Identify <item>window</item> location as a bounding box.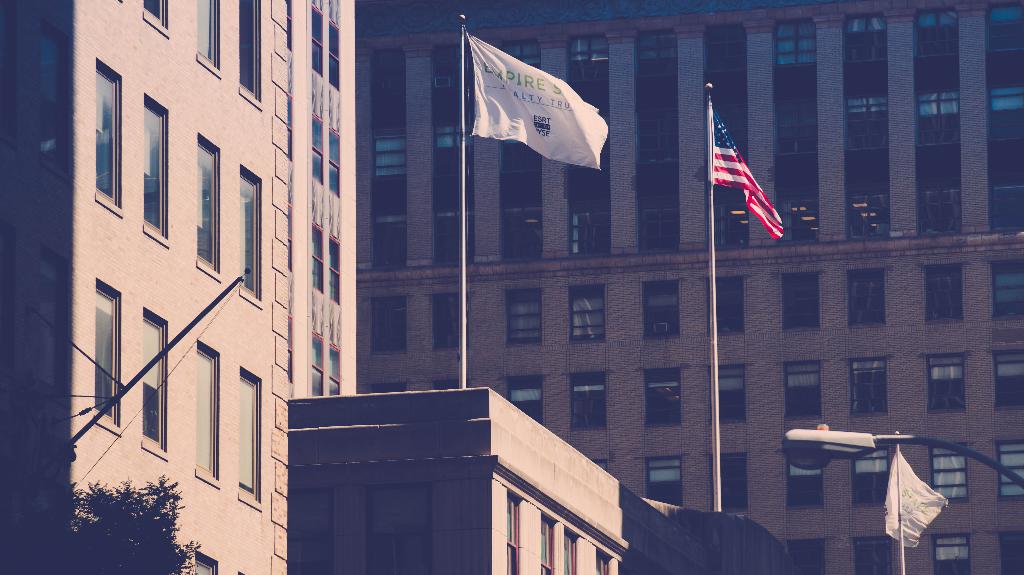
Rect(990, 257, 1023, 321).
